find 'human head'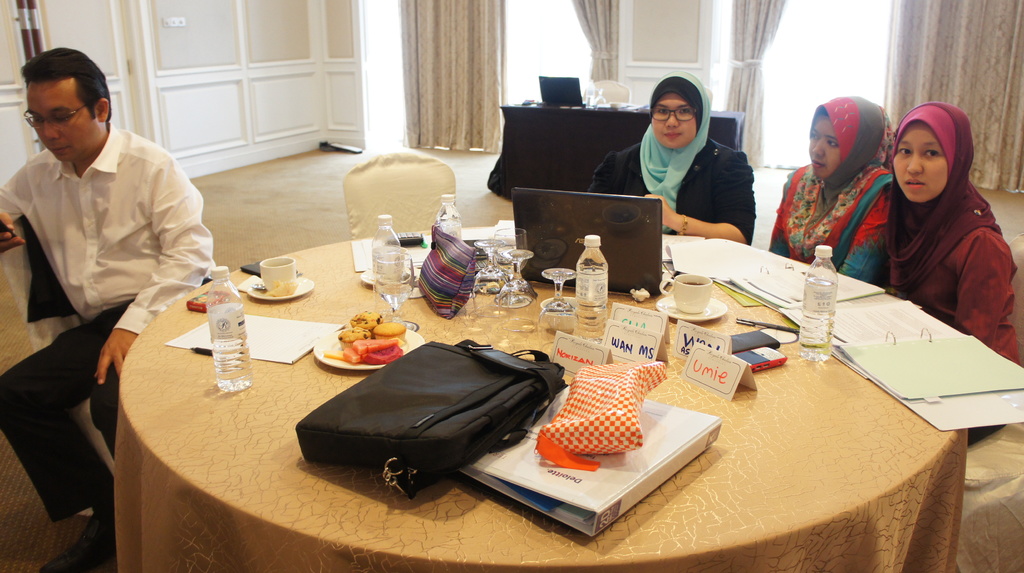
bbox(21, 47, 113, 167)
